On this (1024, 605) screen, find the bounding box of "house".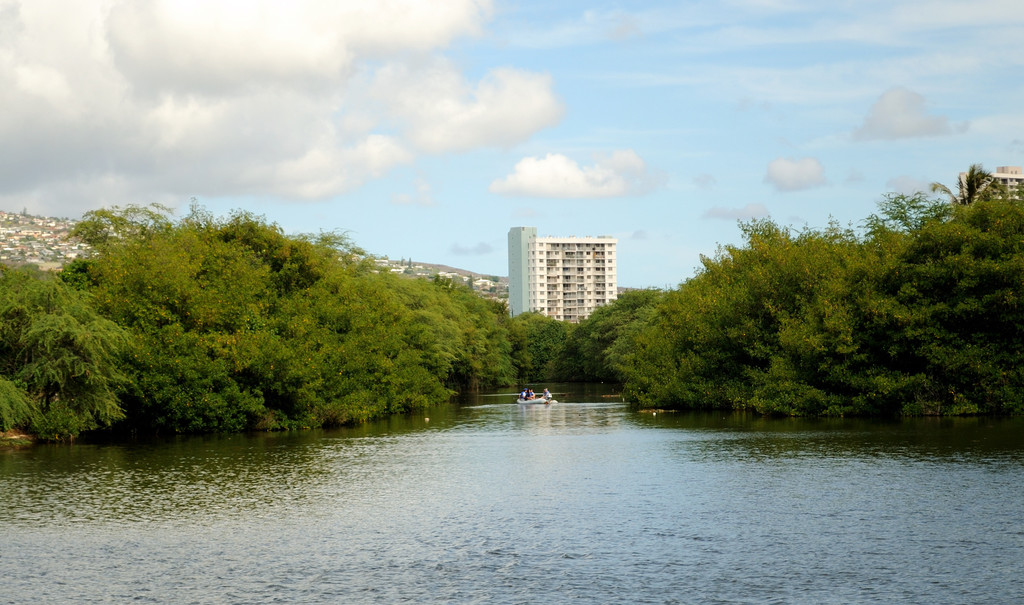
Bounding box: {"x1": 503, "y1": 223, "x2": 618, "y2": 328}.
